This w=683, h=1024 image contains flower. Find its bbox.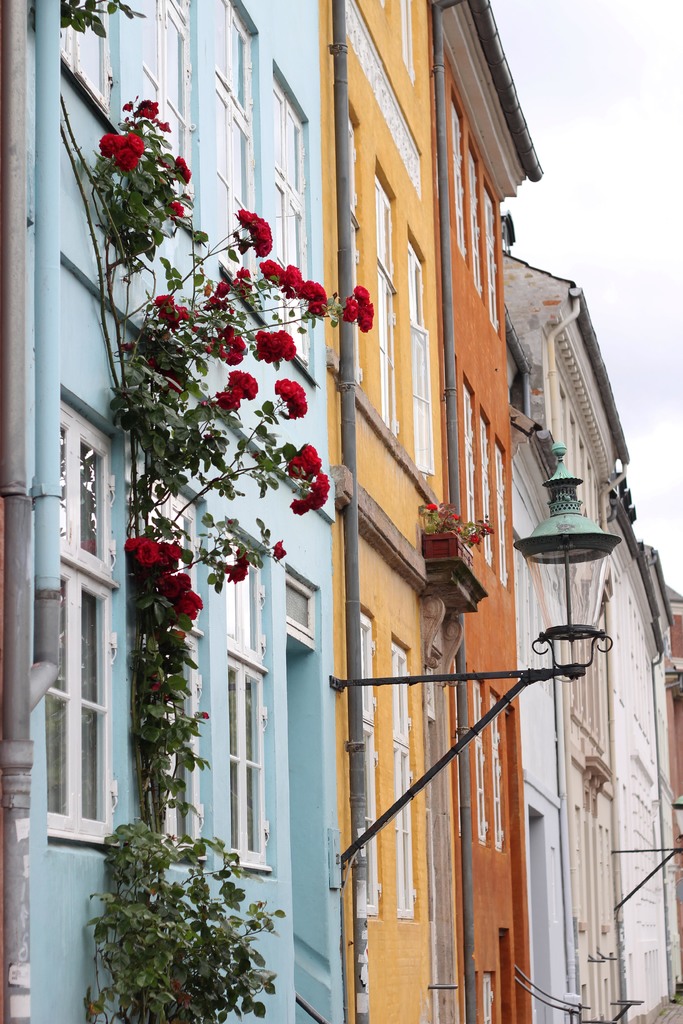
Rect(122, 337, 136, 355).
